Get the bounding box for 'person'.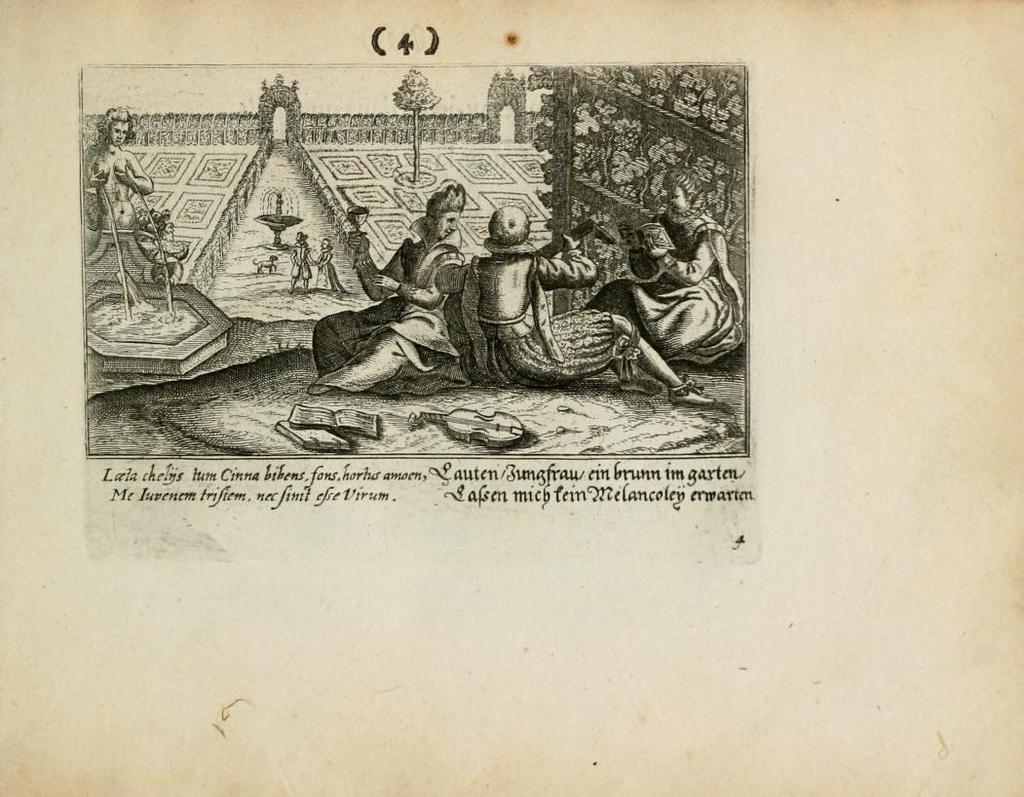
select_region(611, 174, 736, 363).
